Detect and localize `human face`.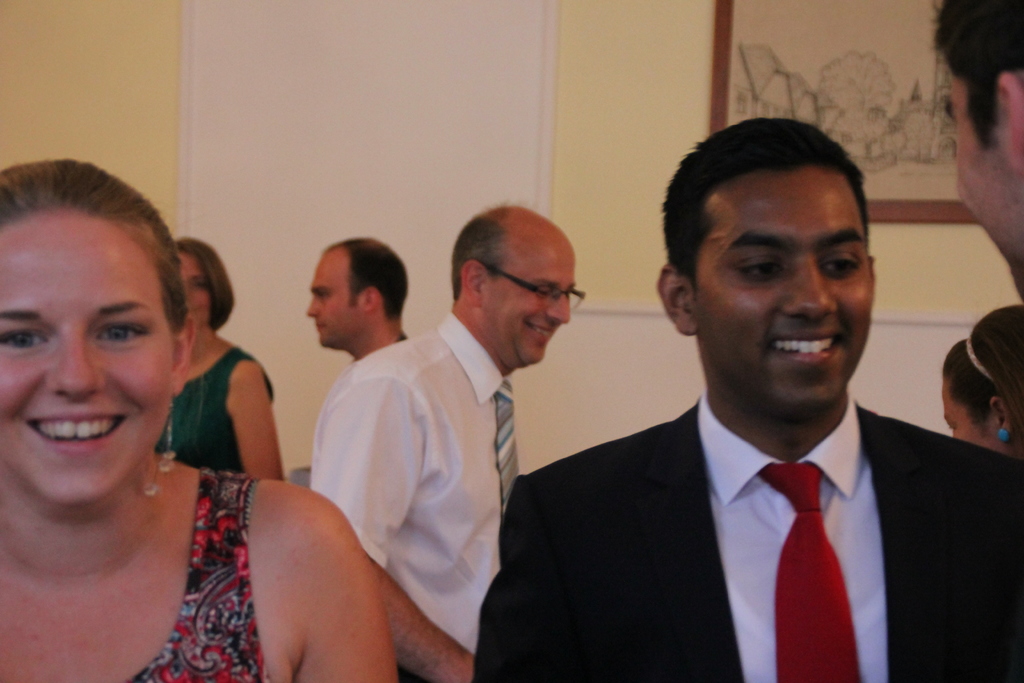
Localized at crop(941, 356, 1016, 453).
